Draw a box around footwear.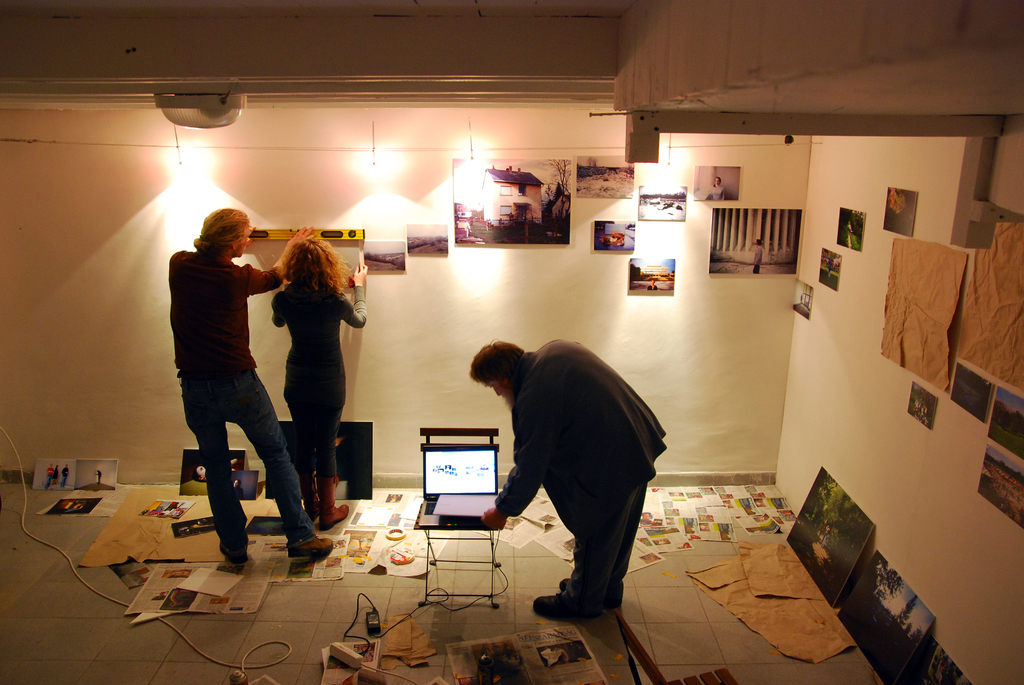
<box>287,534,335,558</box>.
